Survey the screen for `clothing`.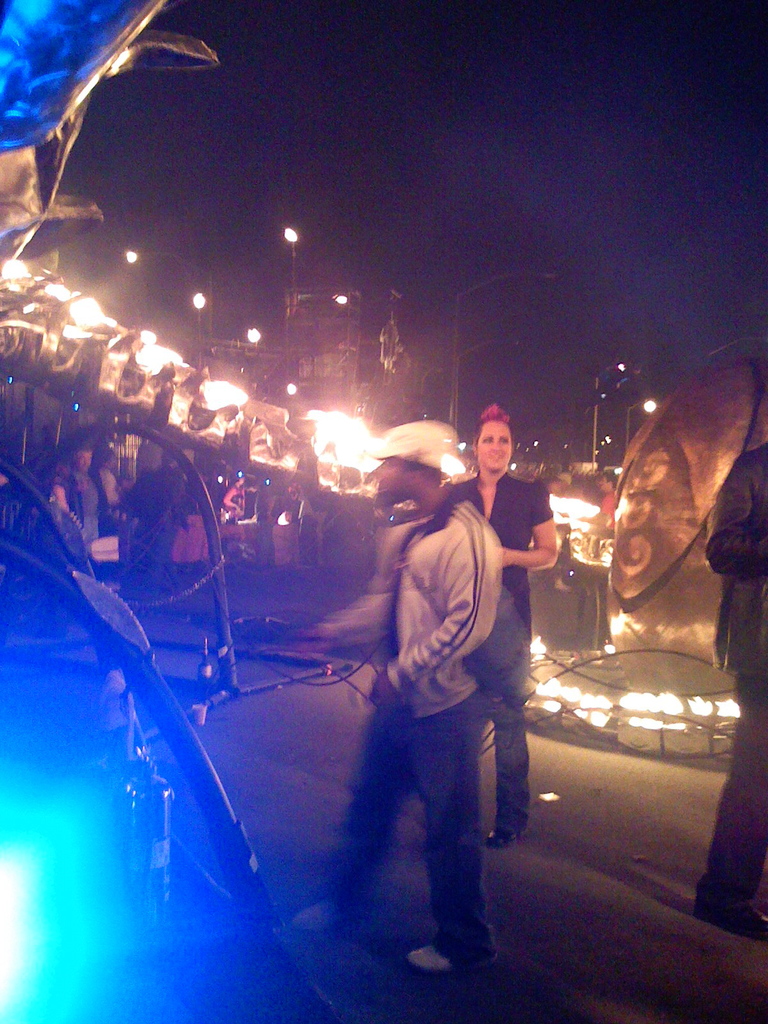
Survey found: x1=121 y1=464 x2=195 y2=593.
